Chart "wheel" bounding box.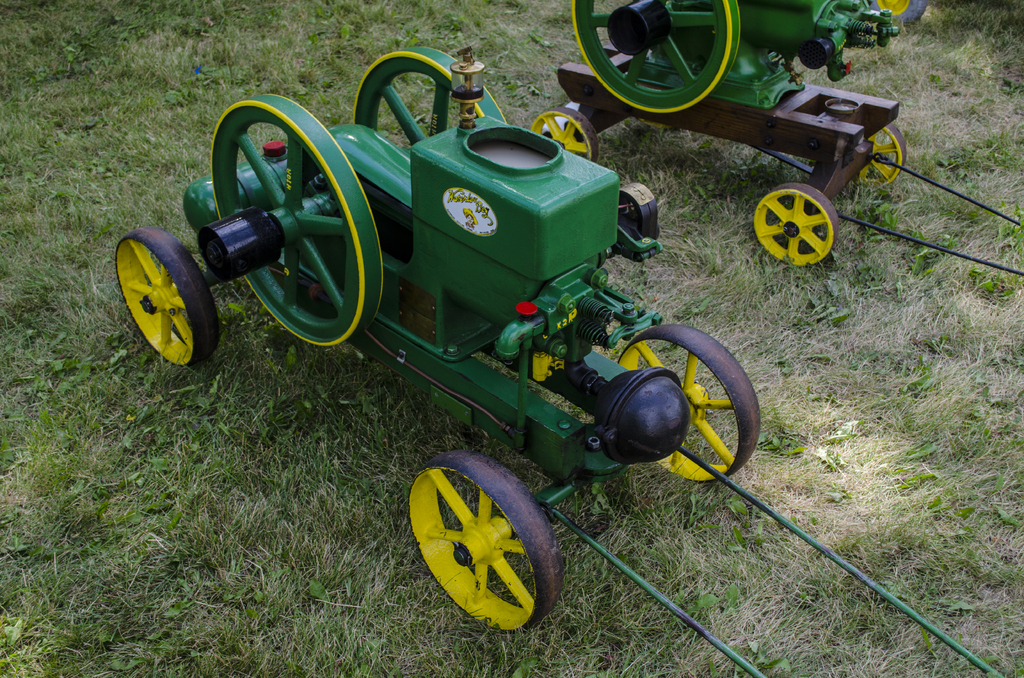
Charted: 211, 97, 383, 348.
